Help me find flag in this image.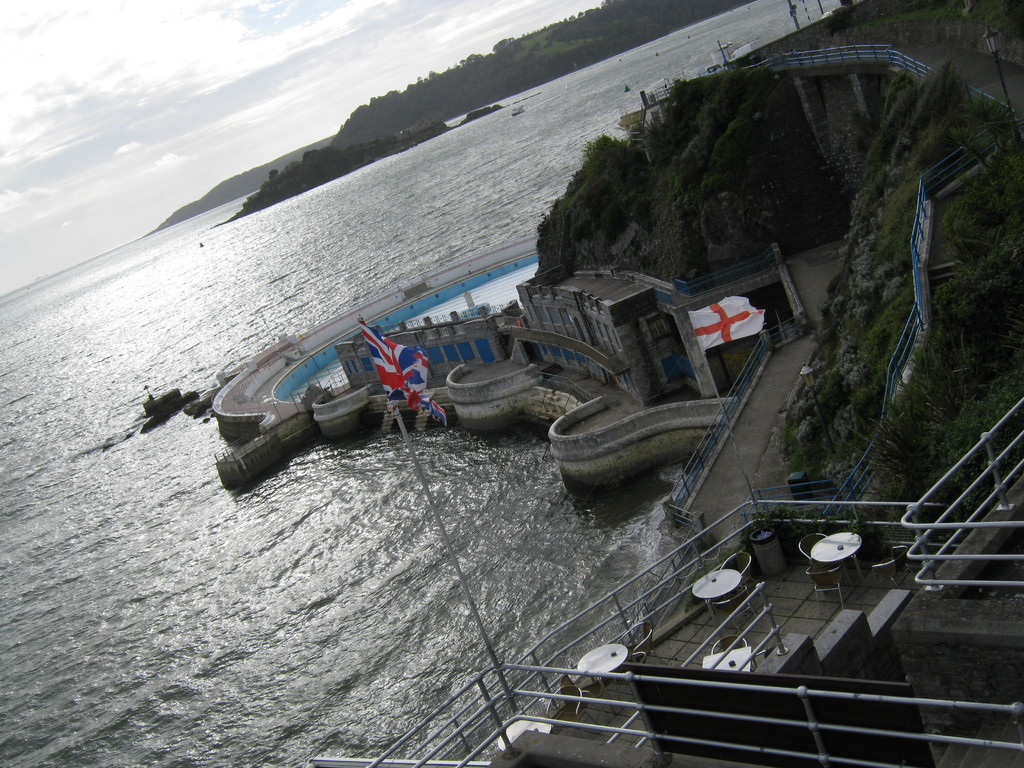
Found it: {"x1": 356, "y1": 328, "x2": 429, "y2": 394}.
